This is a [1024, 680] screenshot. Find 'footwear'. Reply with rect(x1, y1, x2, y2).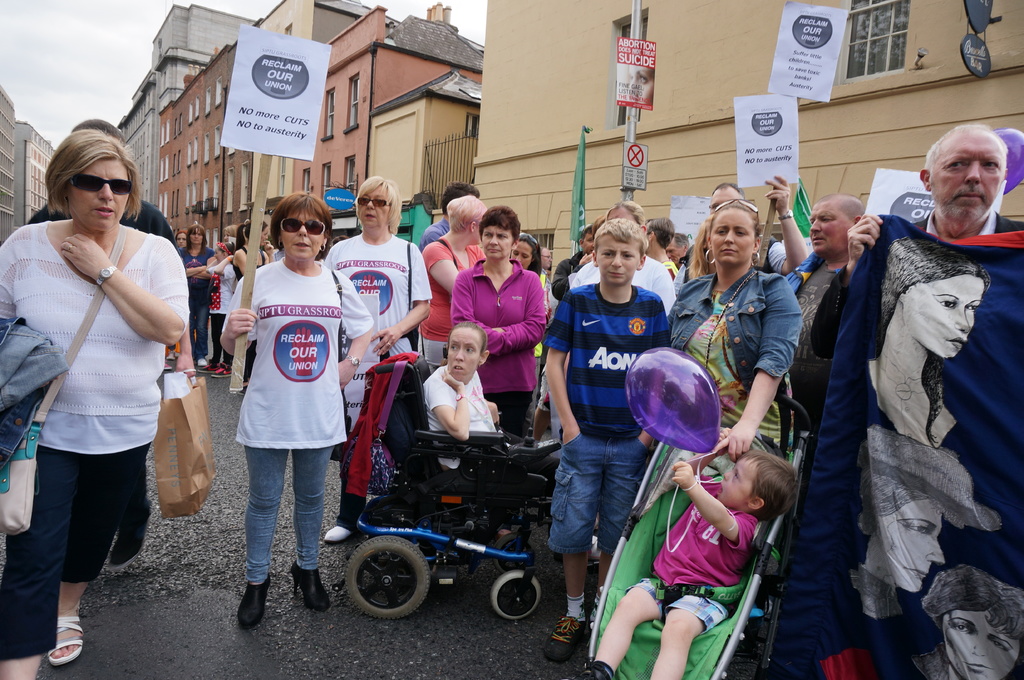
rect(321, 523, 352, 539).
